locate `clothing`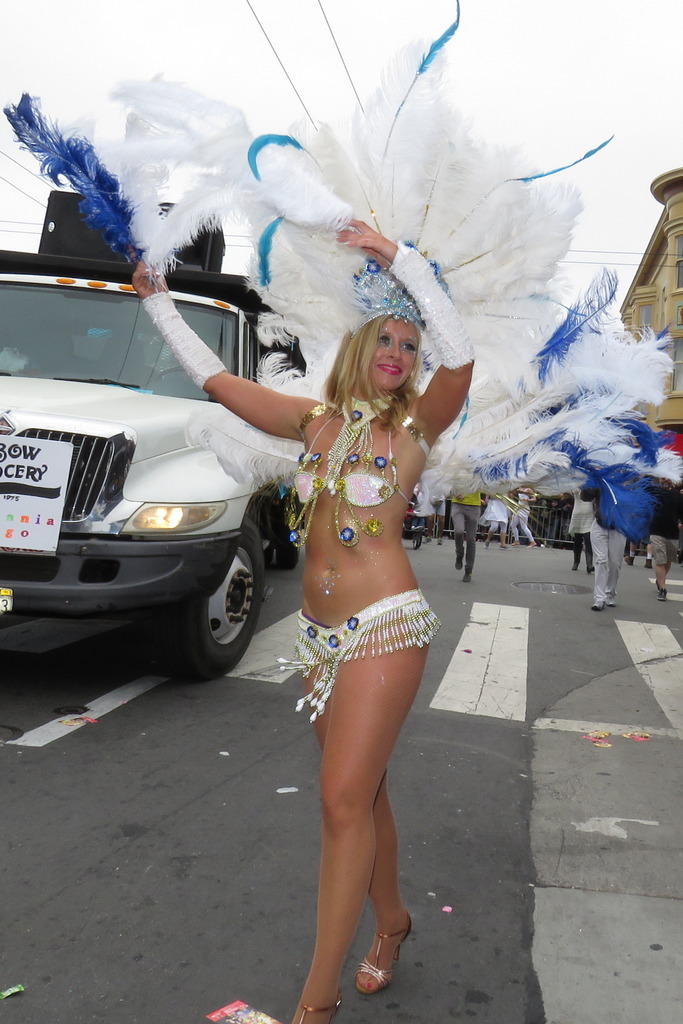
[275, 479, 447, 696]
